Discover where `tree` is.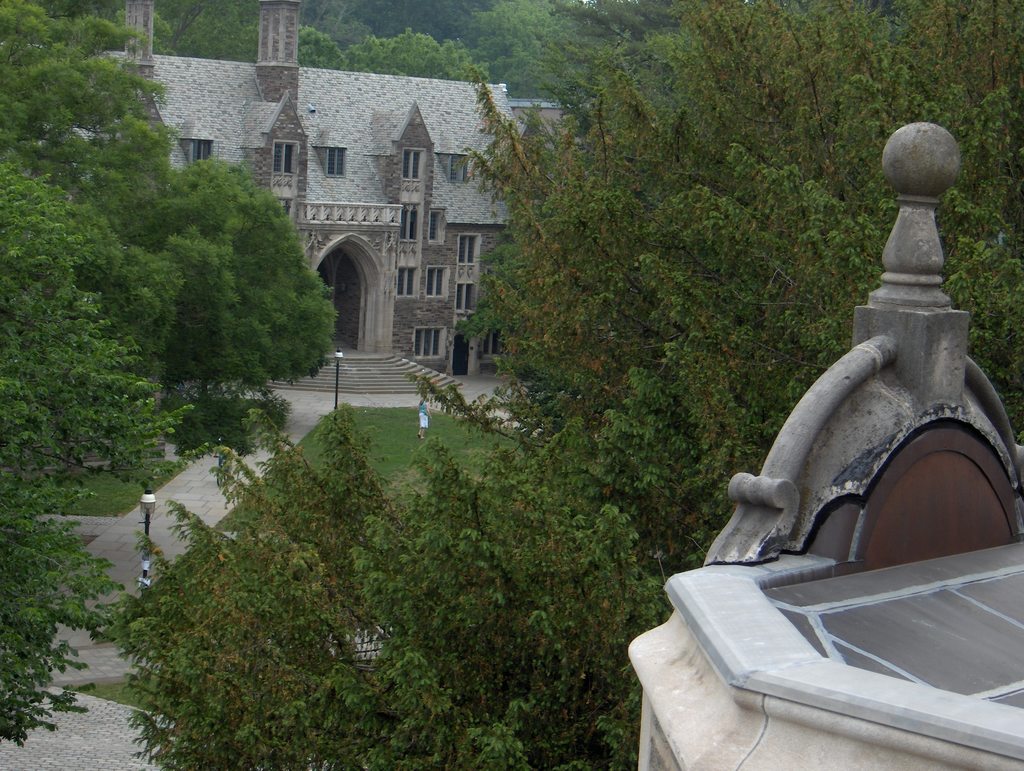
Discovered at x1=0 y1=161 x2=193 y2=750.
